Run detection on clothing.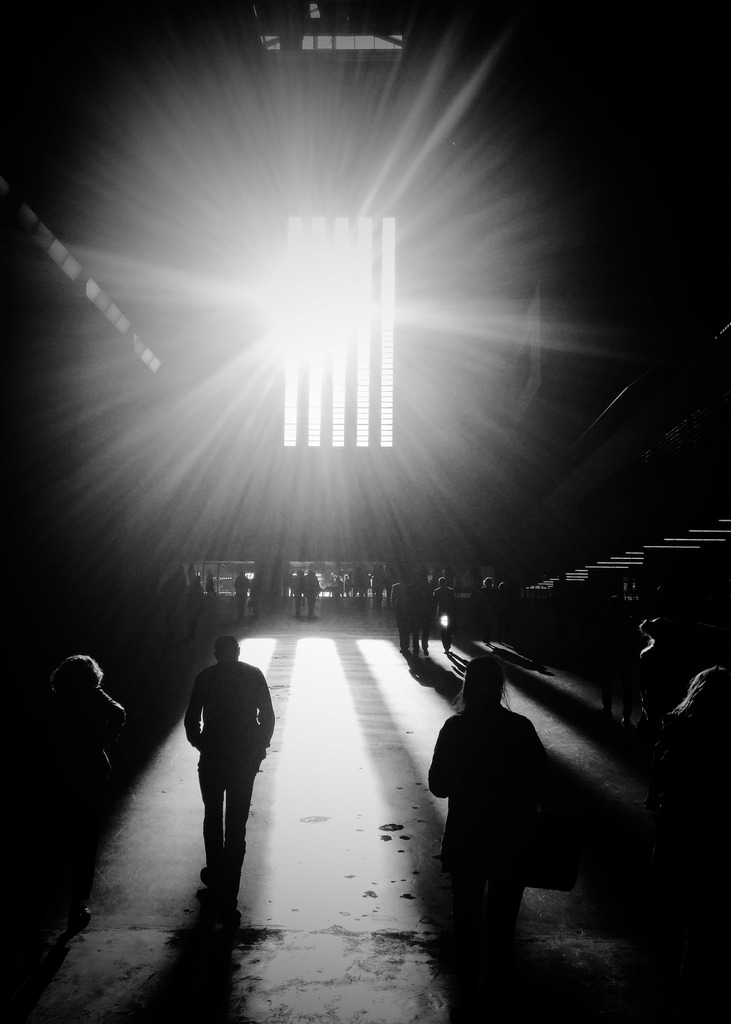
Result: 438 591 456 633.
